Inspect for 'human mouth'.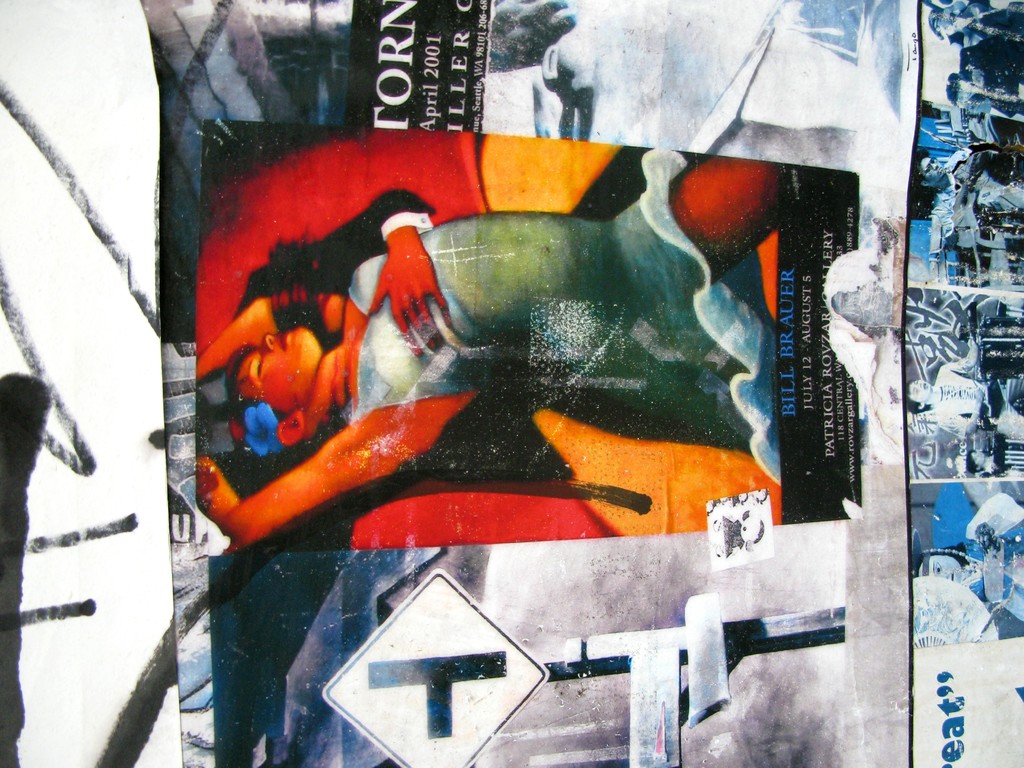
Inspection: bbox=[273, 321, 292, 352].
